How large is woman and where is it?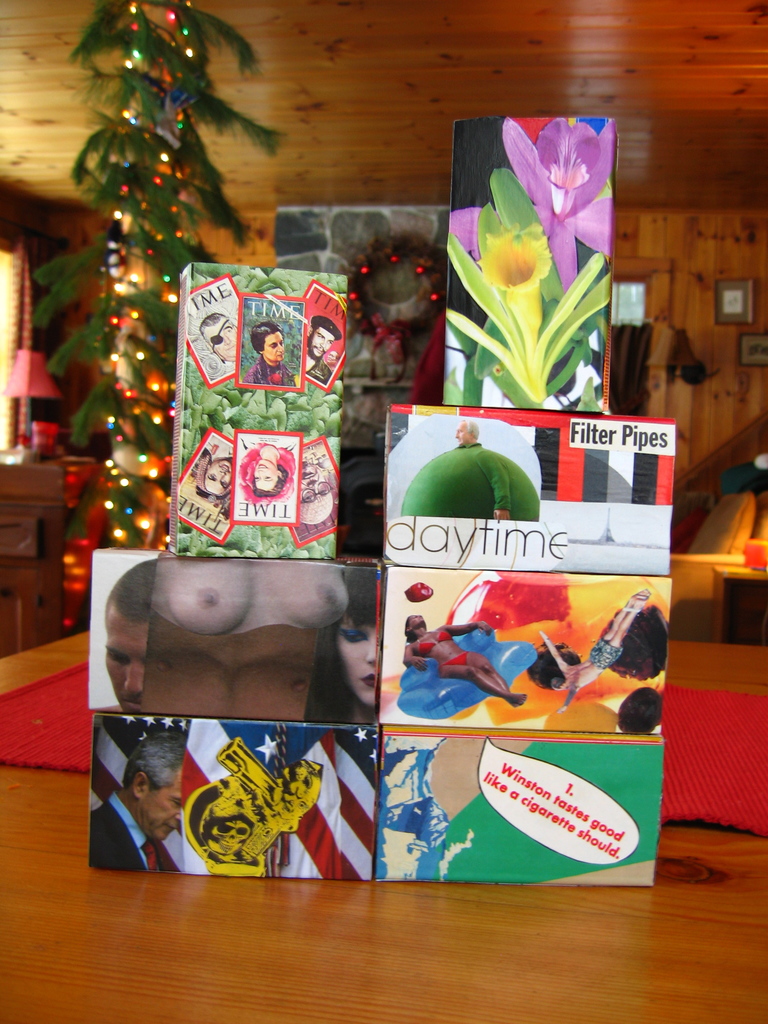
Bounding box: <box>240,429,291,495</box>.
